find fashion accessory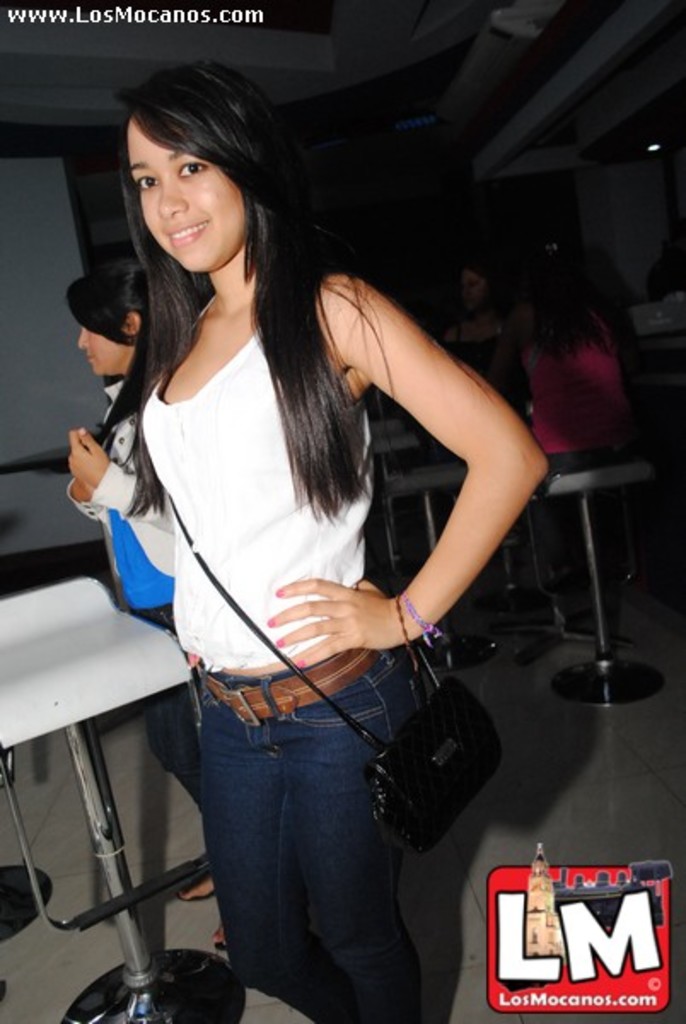
<box>387,587,423,674</box>
